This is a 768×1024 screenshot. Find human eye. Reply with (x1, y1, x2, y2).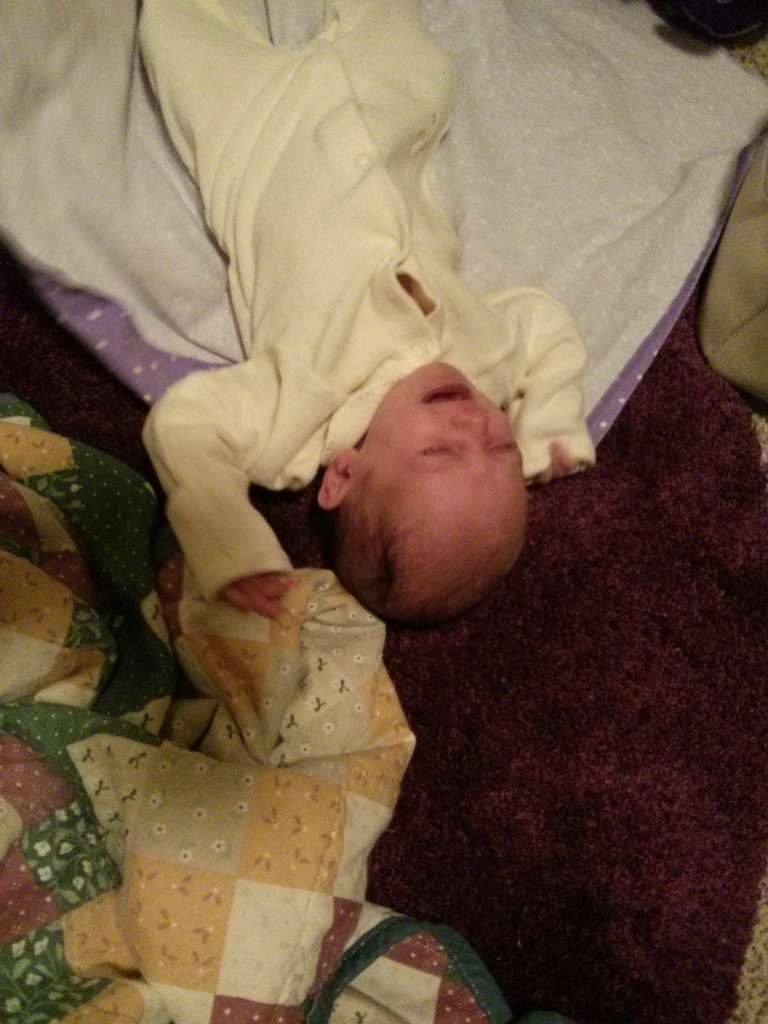
(484, 440, 520, 455).
